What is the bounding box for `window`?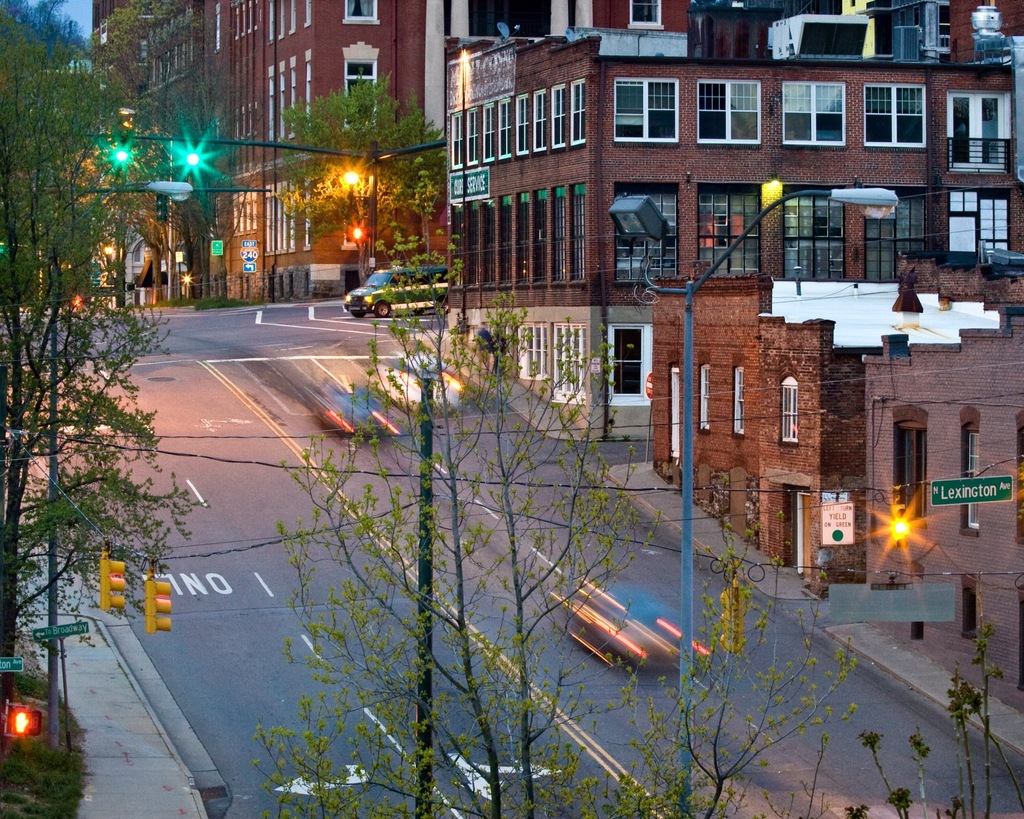
[569, 184, 586, 284].
